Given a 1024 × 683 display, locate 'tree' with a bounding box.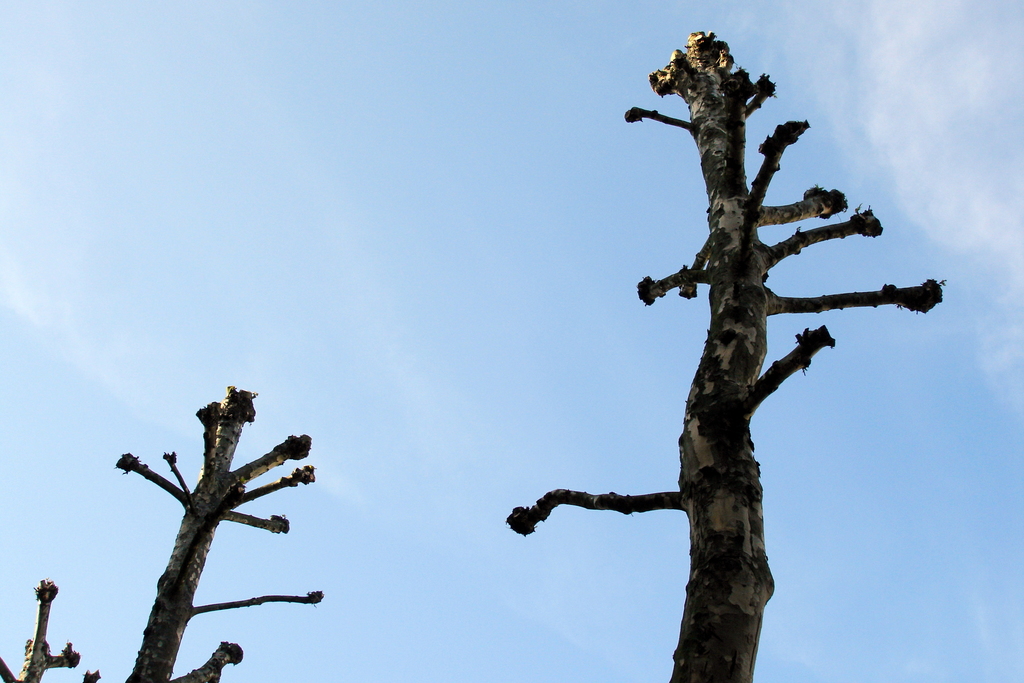
Located: (505, 26, 949, 682).
